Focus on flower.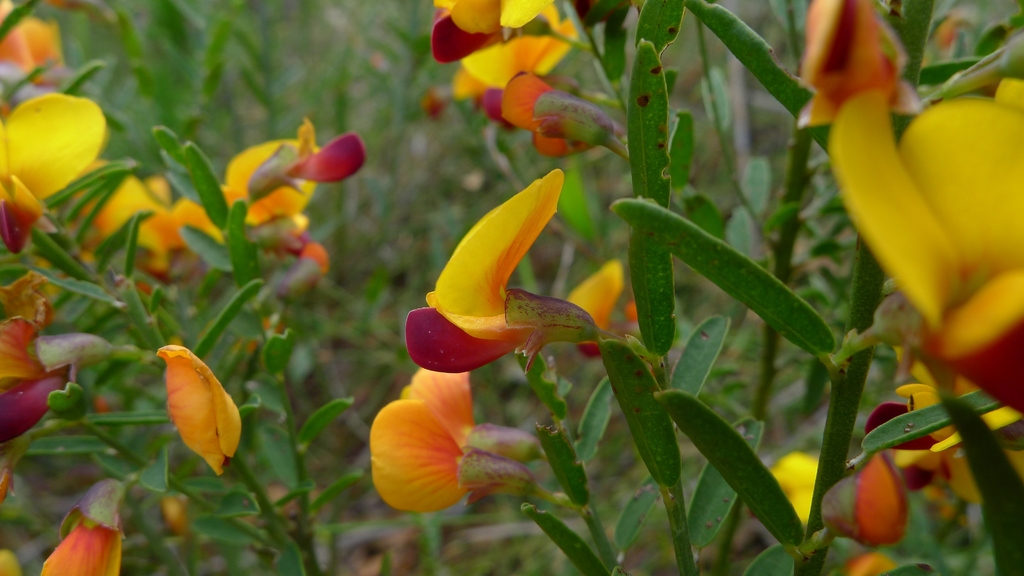
Focused at select_region(42, 492, 125, 575).
